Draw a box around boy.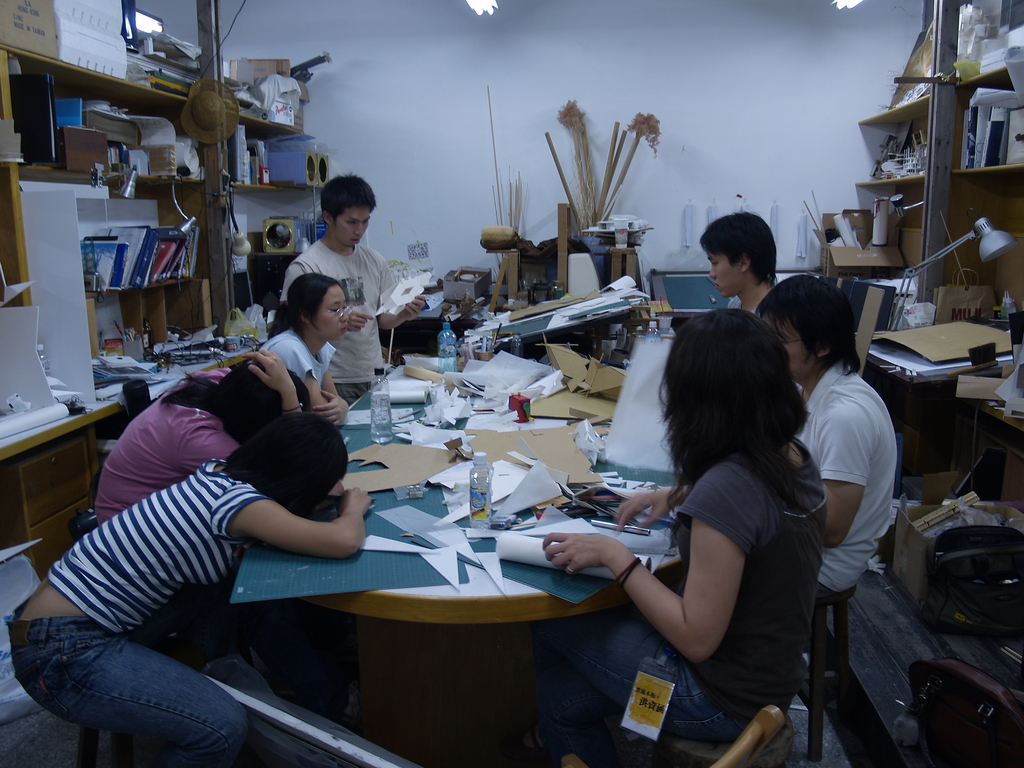
(755, 268, 895, 595).
